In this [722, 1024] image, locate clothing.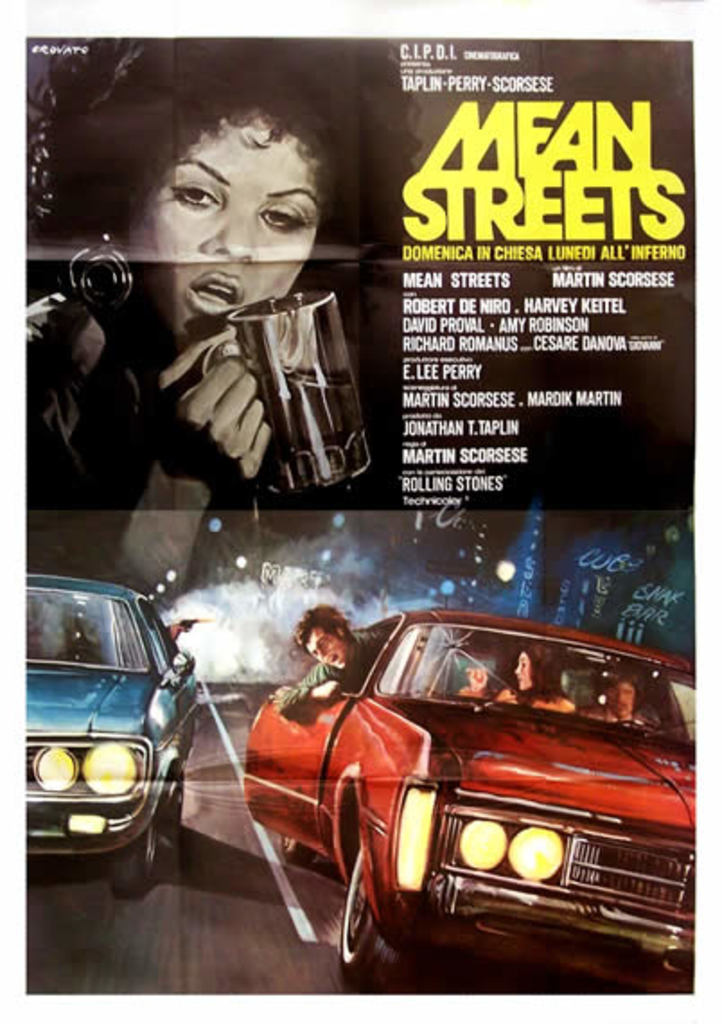
Bounding box: [29, 291, 181, 622].
